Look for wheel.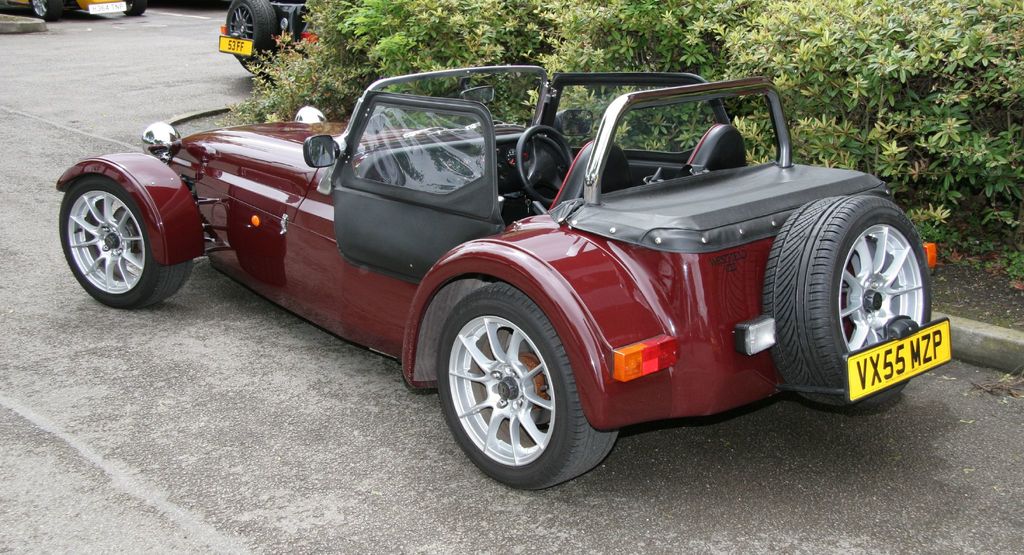
Found: [762,196,931,408].
